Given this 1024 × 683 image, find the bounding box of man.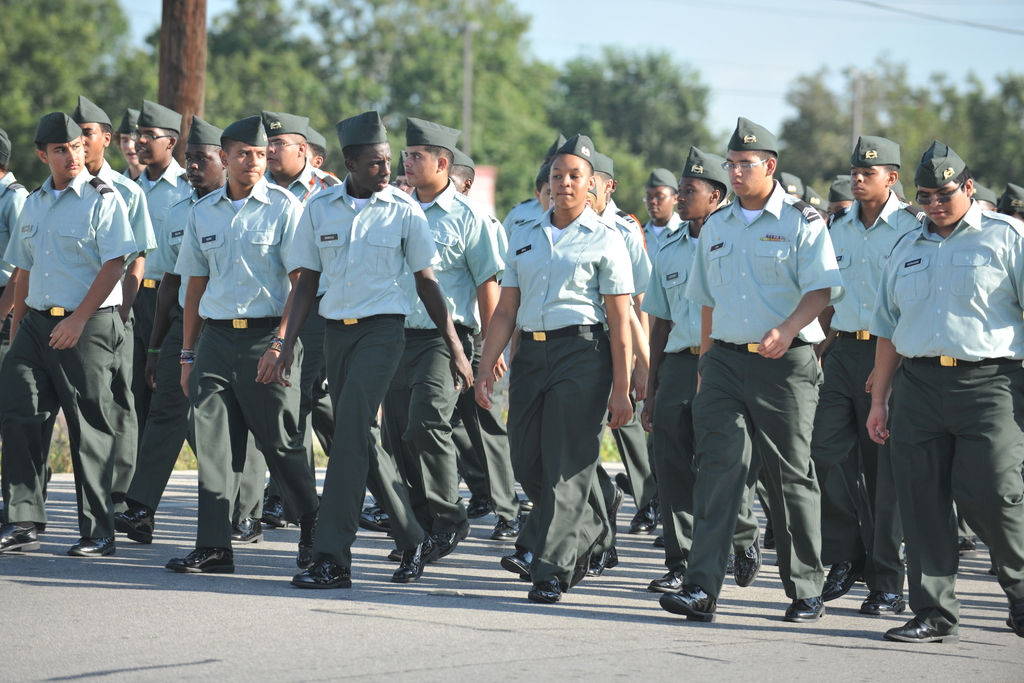
861 144 1023 652.
